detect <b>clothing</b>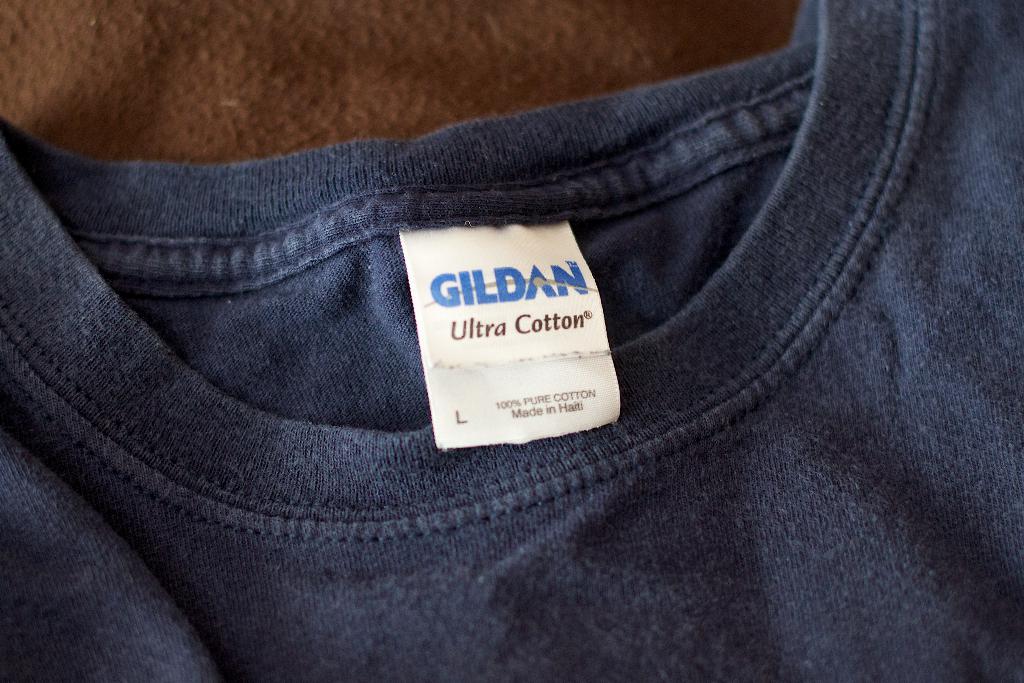
<box>20,0,1010,673</box>
